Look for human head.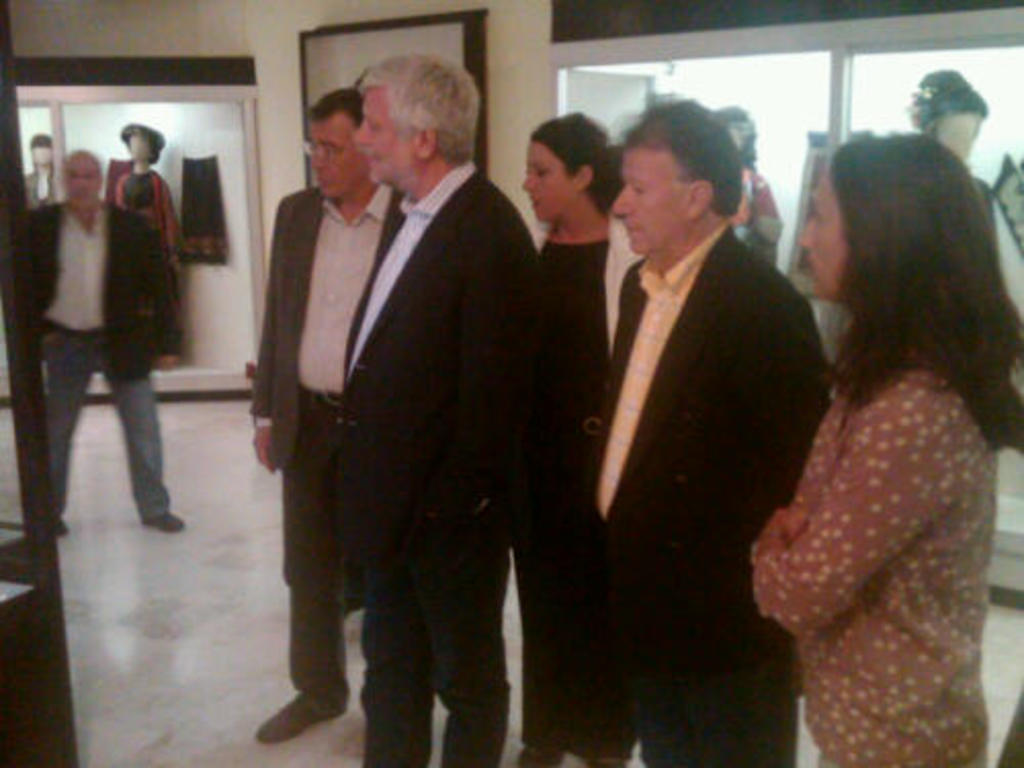
Found: [left=797, top=131, right=999, bottom=303].
